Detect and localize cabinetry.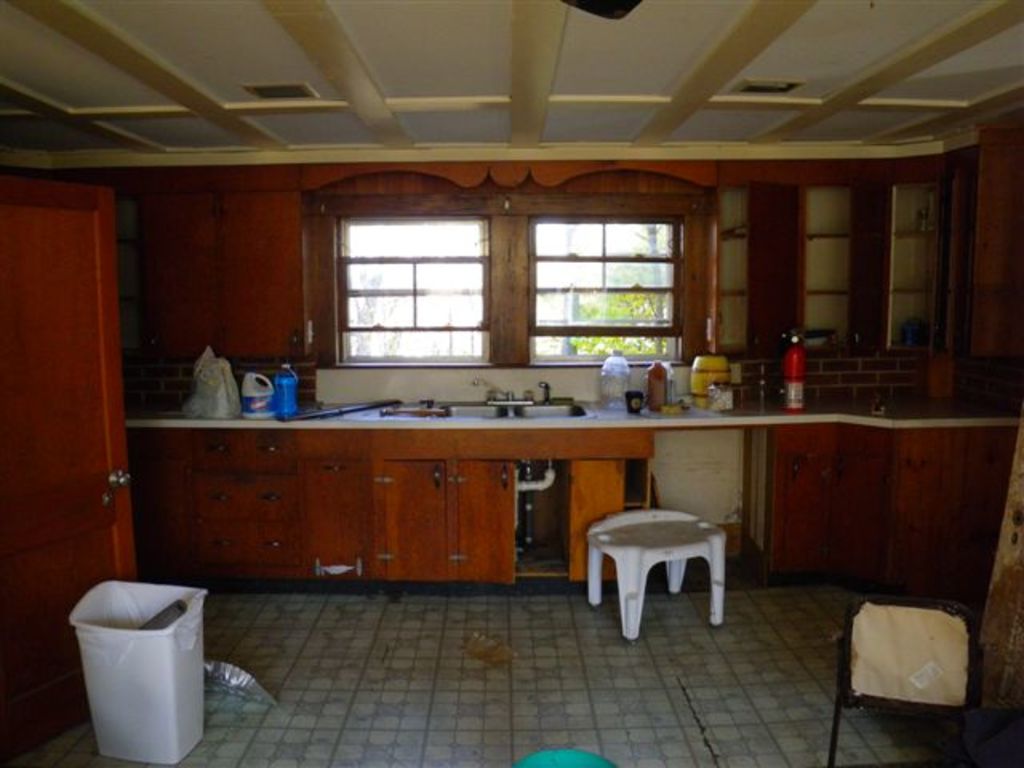
Localized at (left=306, top=362, right=712, bottom=406).
